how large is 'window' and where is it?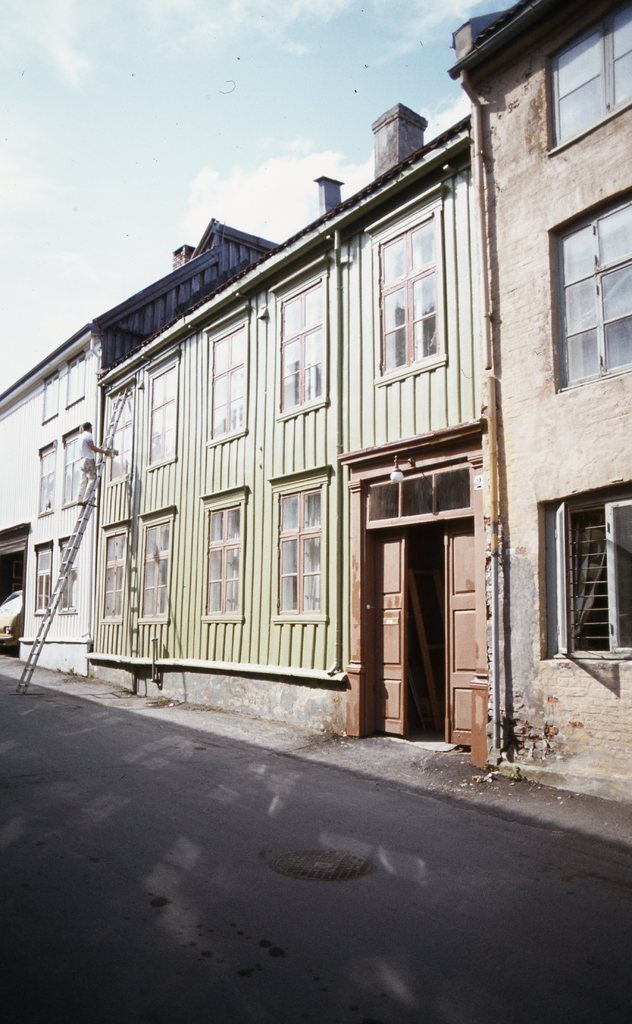
Bounding box: left=144, top=355, right=177, bottom=461.
